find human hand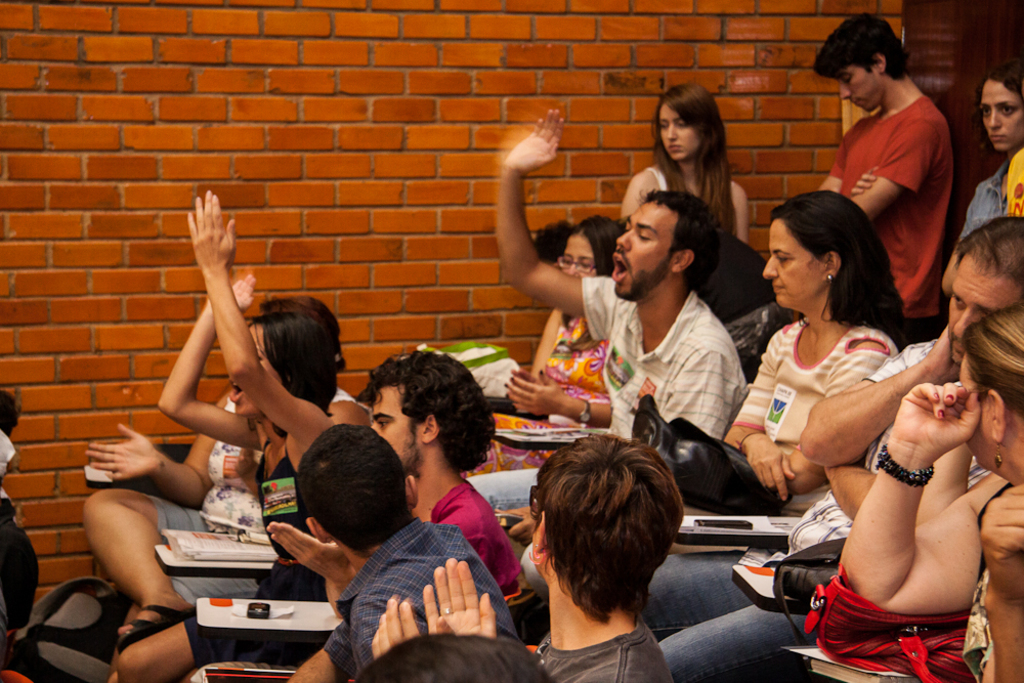
Rect(83, 421, 160, 482)
